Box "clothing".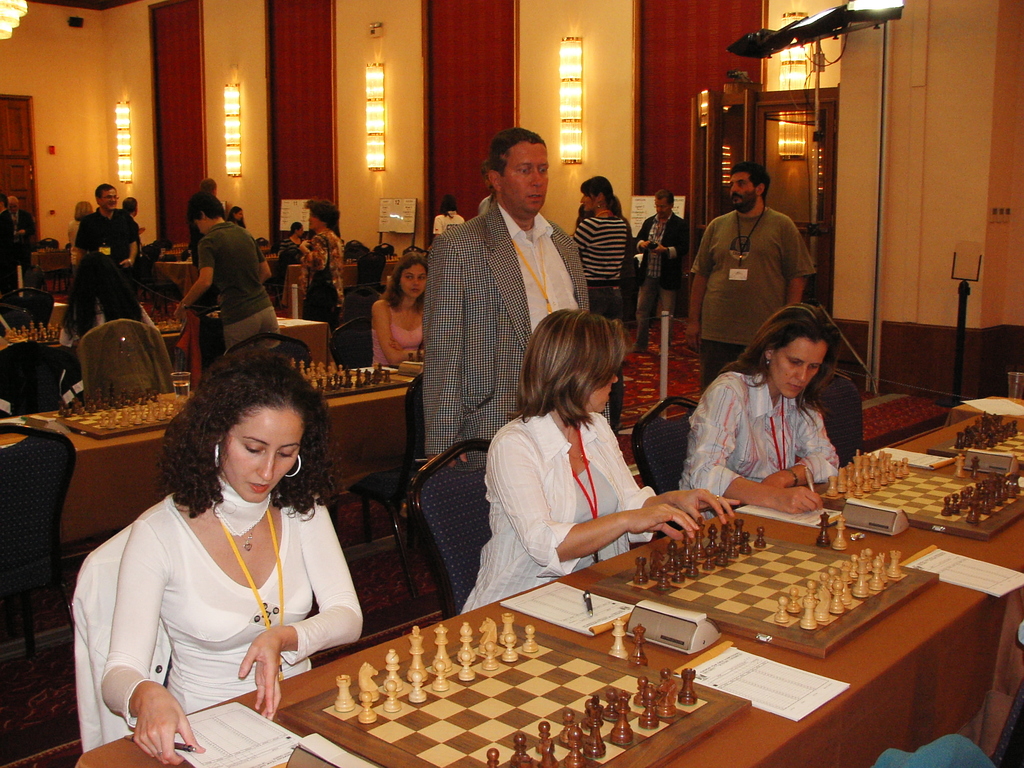
(101, 495, 360, 733).
